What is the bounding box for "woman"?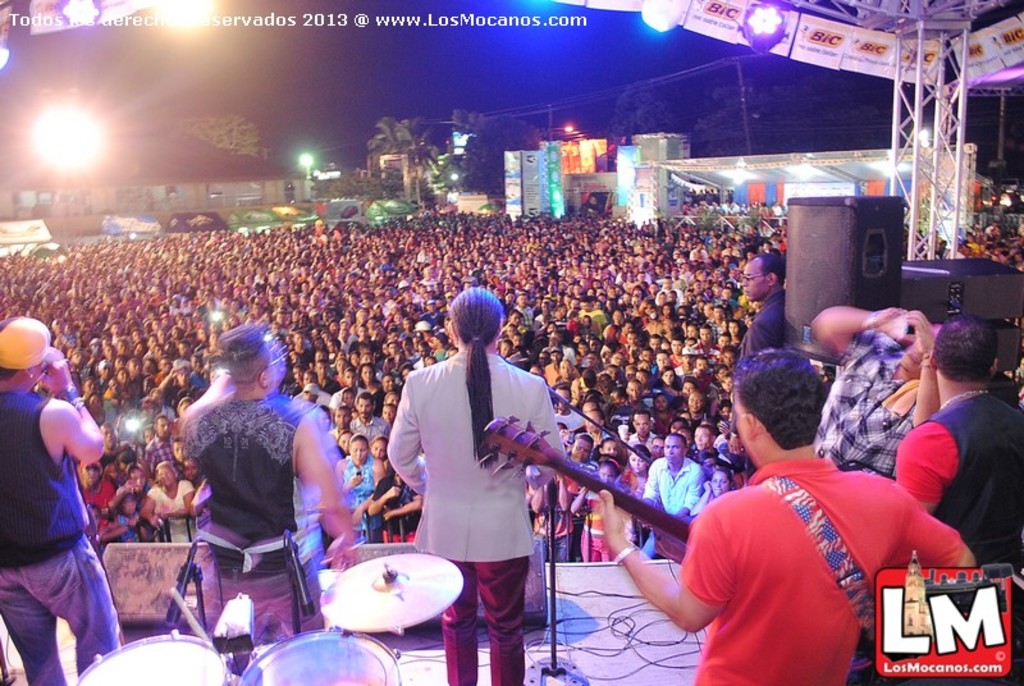
bbox(104, 366, 133, 404).
